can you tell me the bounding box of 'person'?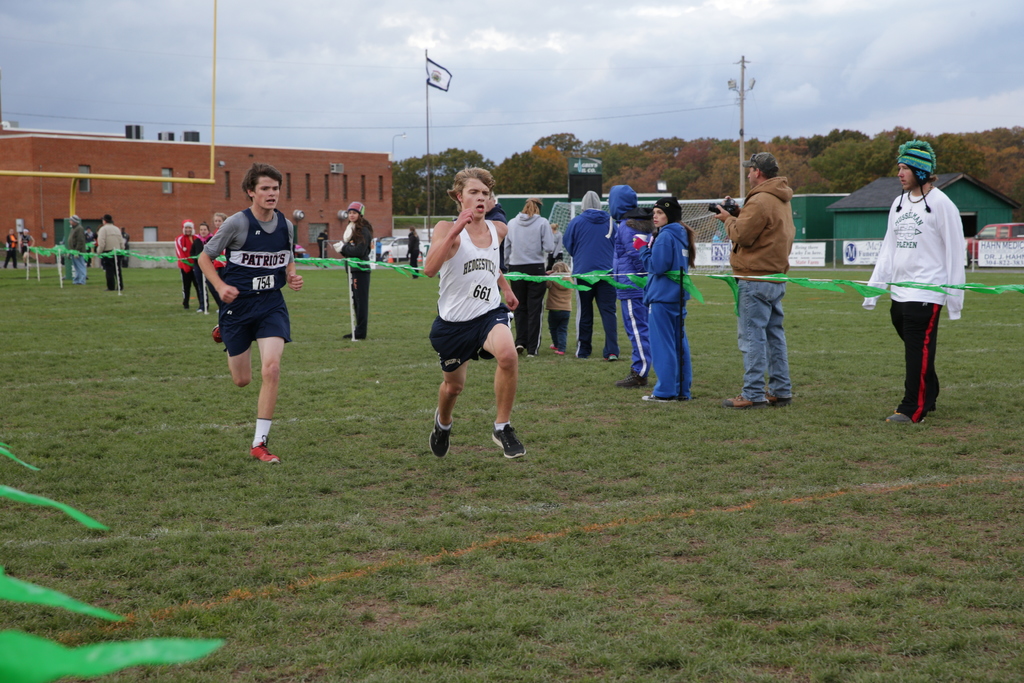
[566, 190, 616, 355].
